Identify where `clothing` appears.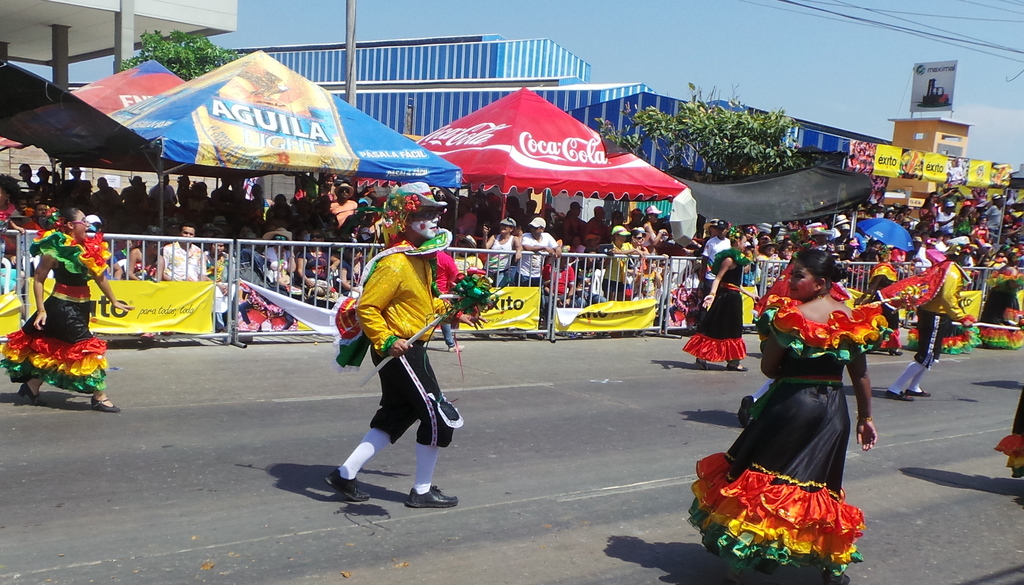
Appears at <box>605,225,634,236</box>.
